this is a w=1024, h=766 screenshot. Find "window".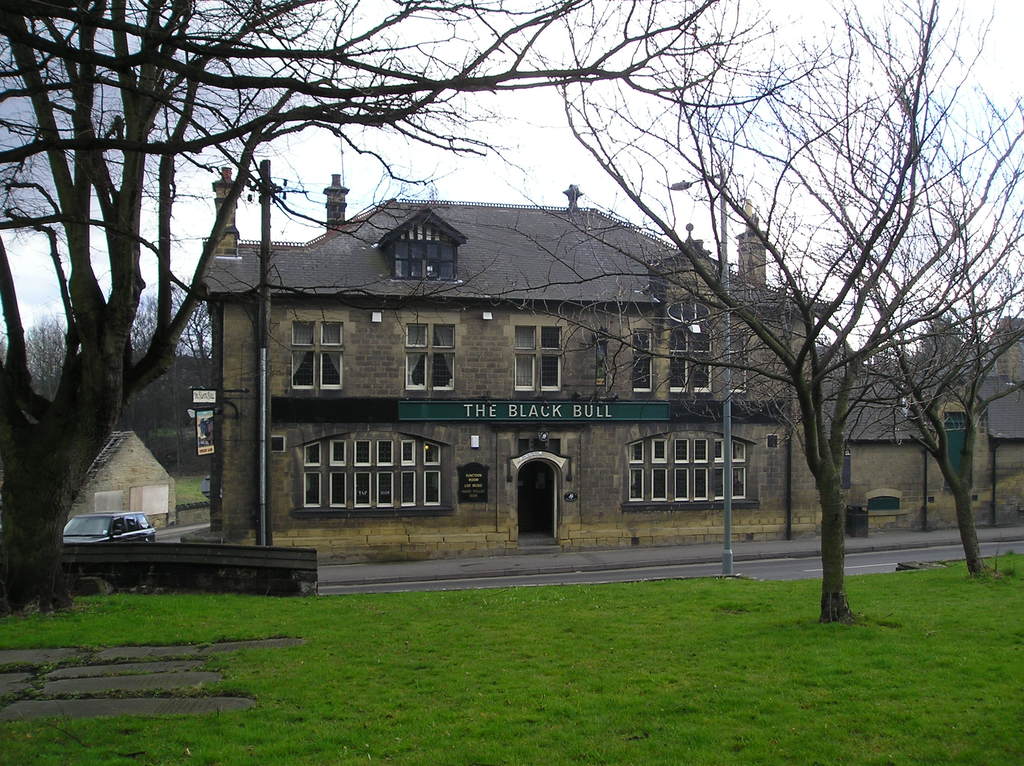
Bounding box: crop(712, 470, 729, 500).
